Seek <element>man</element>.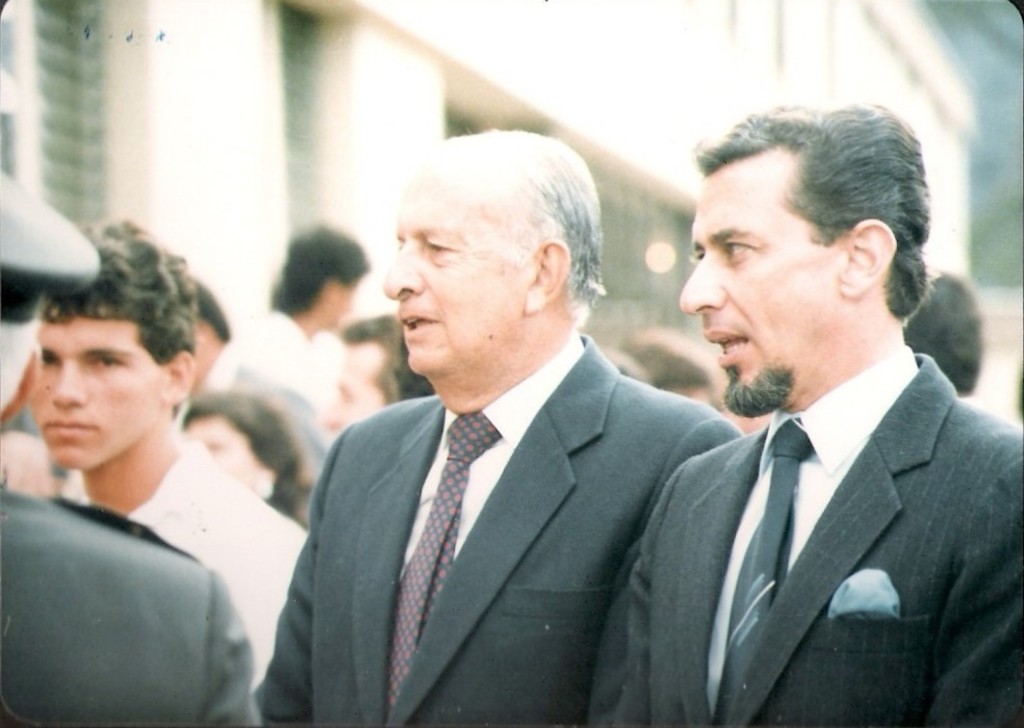
{"left": 317, "top": 312, "right": 434, "bottom": 427}.
